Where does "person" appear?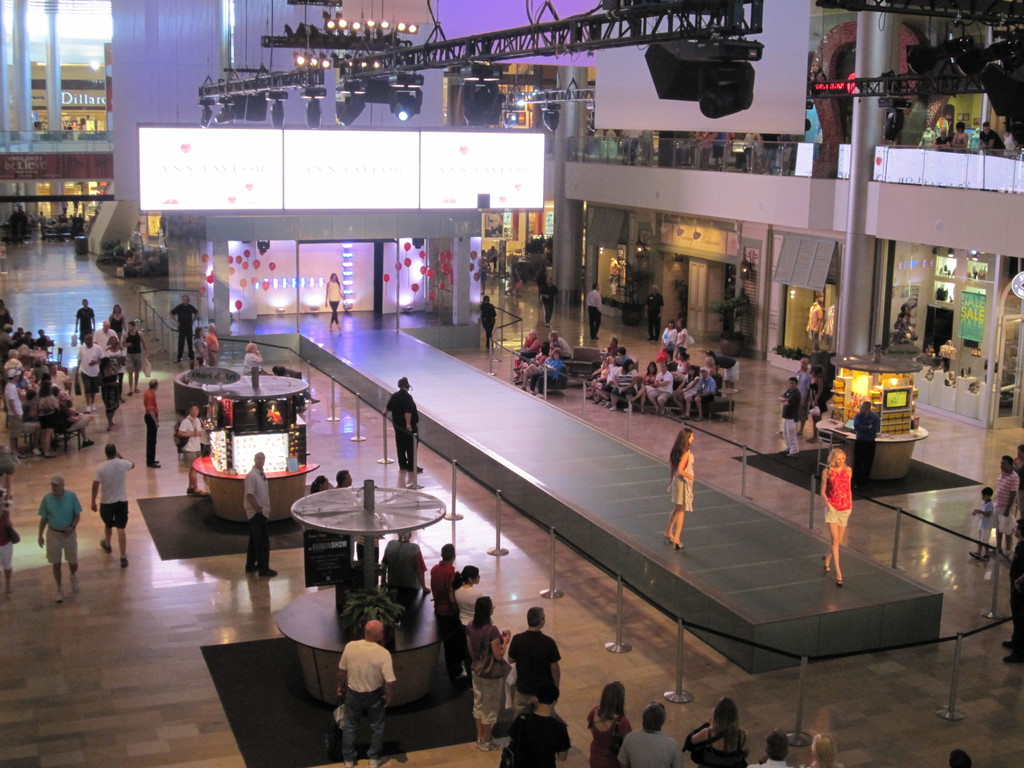
Appears at [481,250,486,289].
